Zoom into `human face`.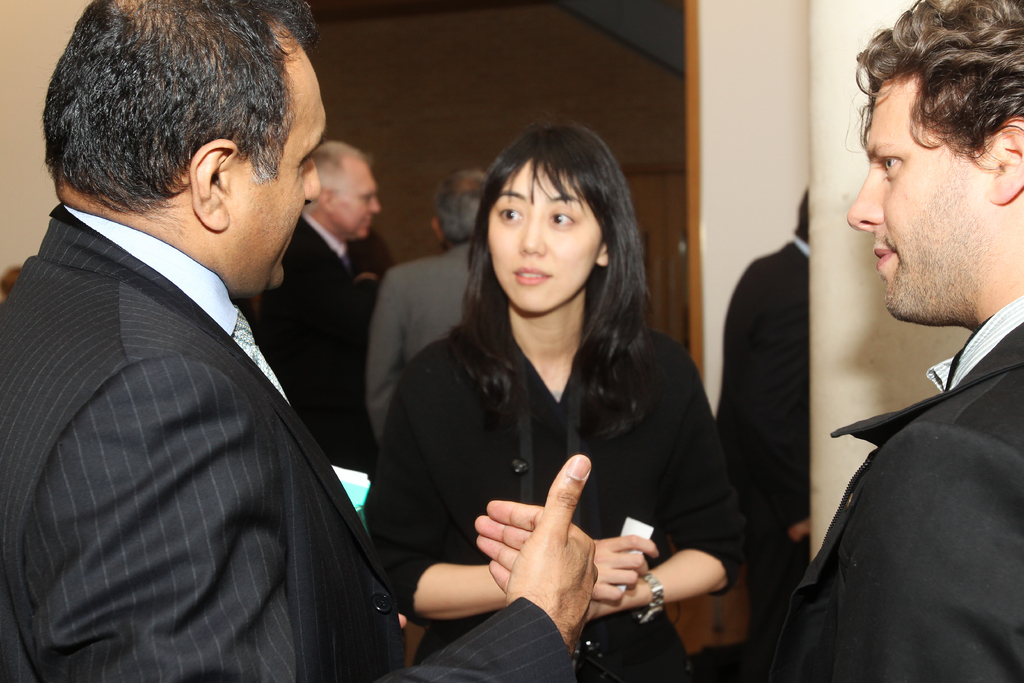
Zoom target: <region>334, 167, 378, 238</region>.
